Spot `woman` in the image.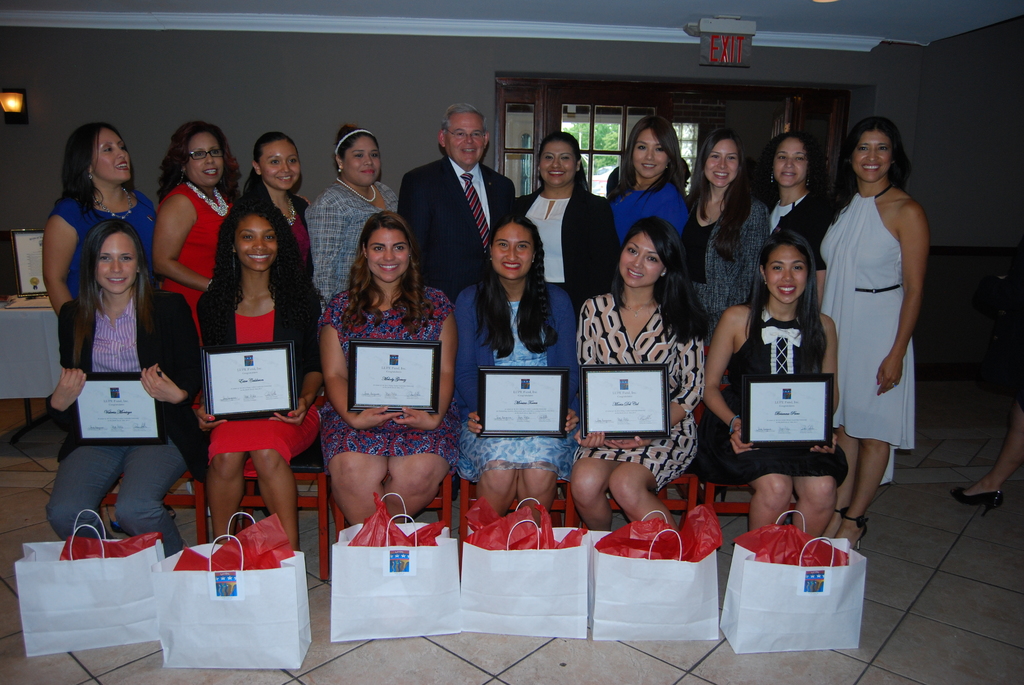
`woman` found at bbox=(43, 122, 154, 329).
